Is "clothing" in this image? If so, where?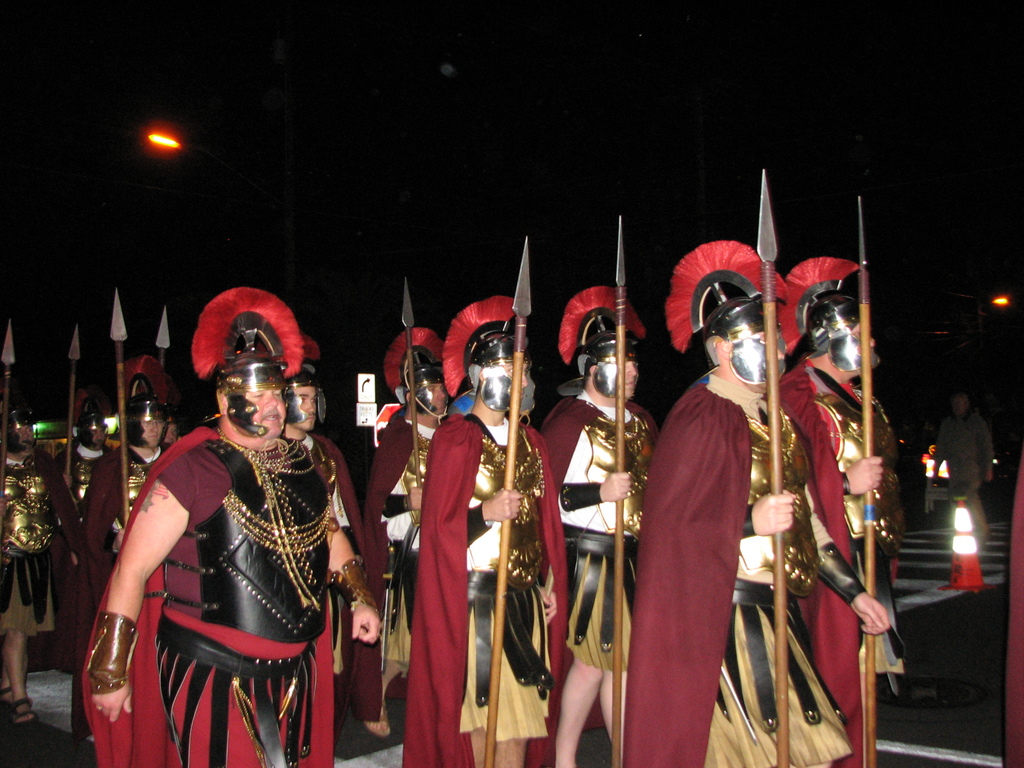
Yes, at crop(375, 419, 442, 708).
